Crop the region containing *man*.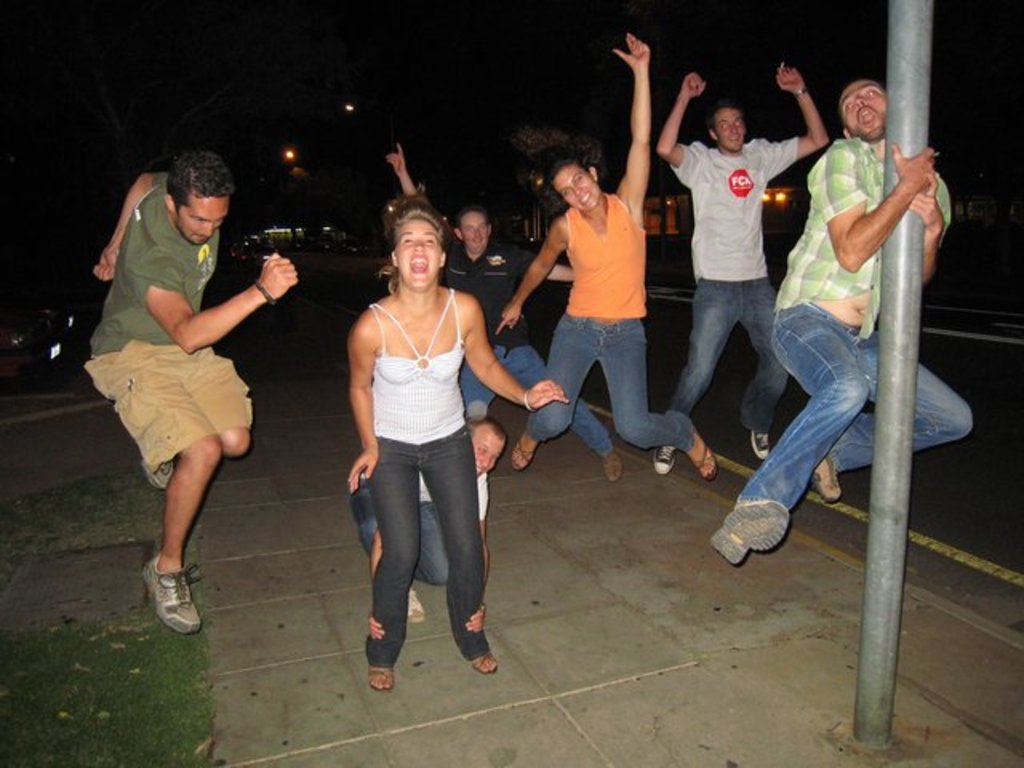
Crop region: Rect(707, 77, 981, 578).
